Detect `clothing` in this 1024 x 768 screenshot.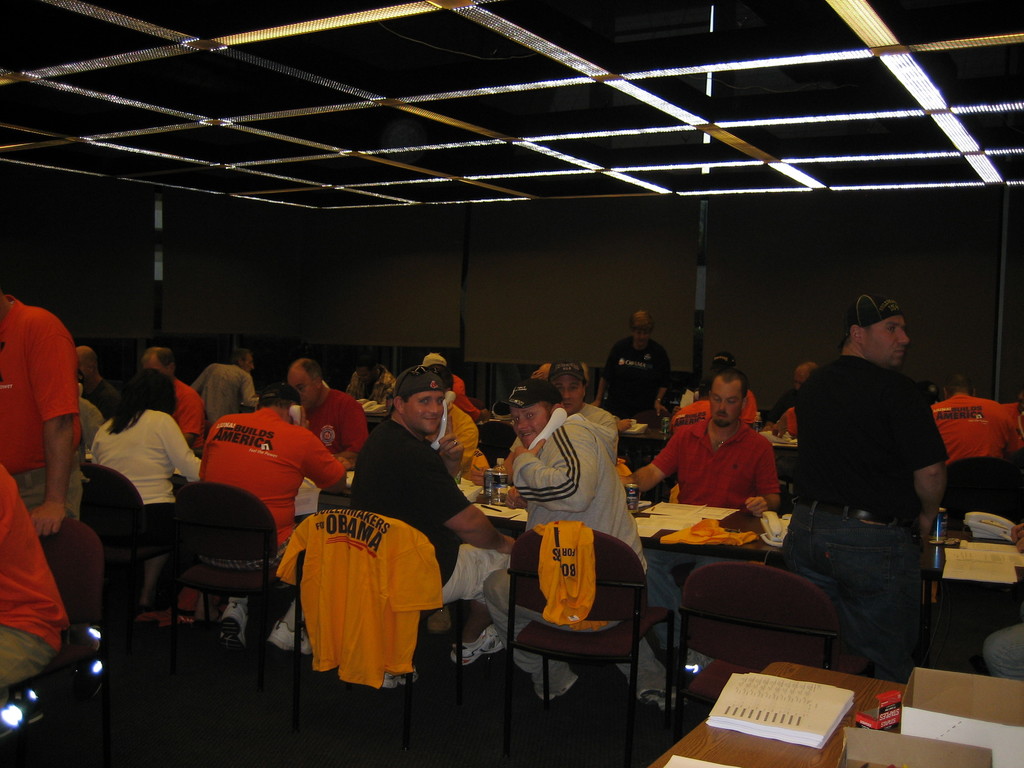
Detection: x1=0, y1=623, x2=54, y2=684.
